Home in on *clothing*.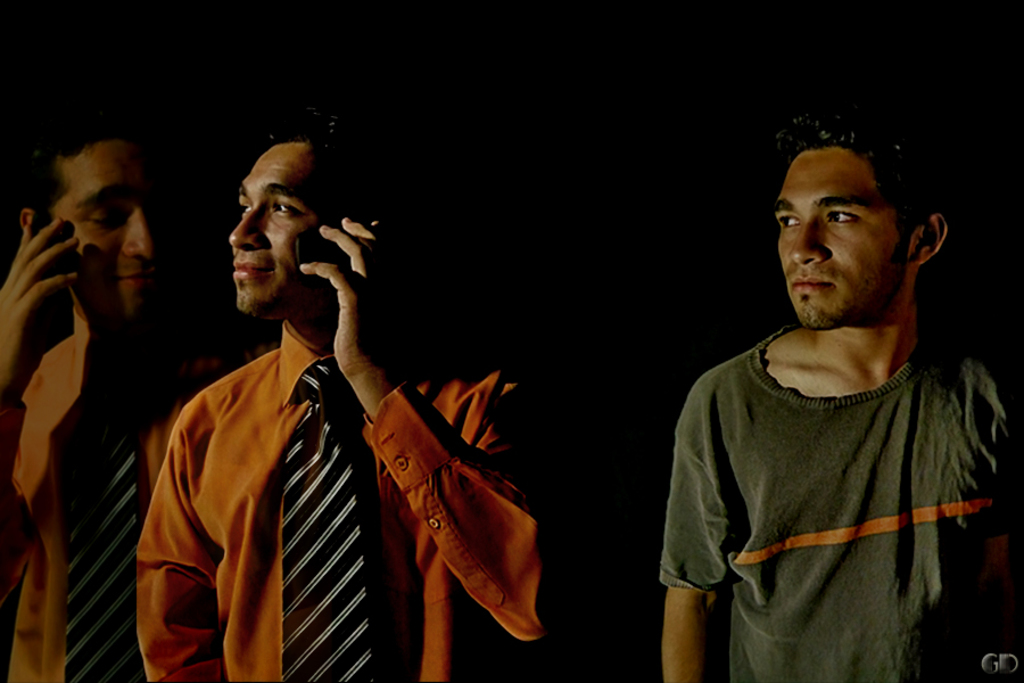
Homed in at 676 287 994 673.
